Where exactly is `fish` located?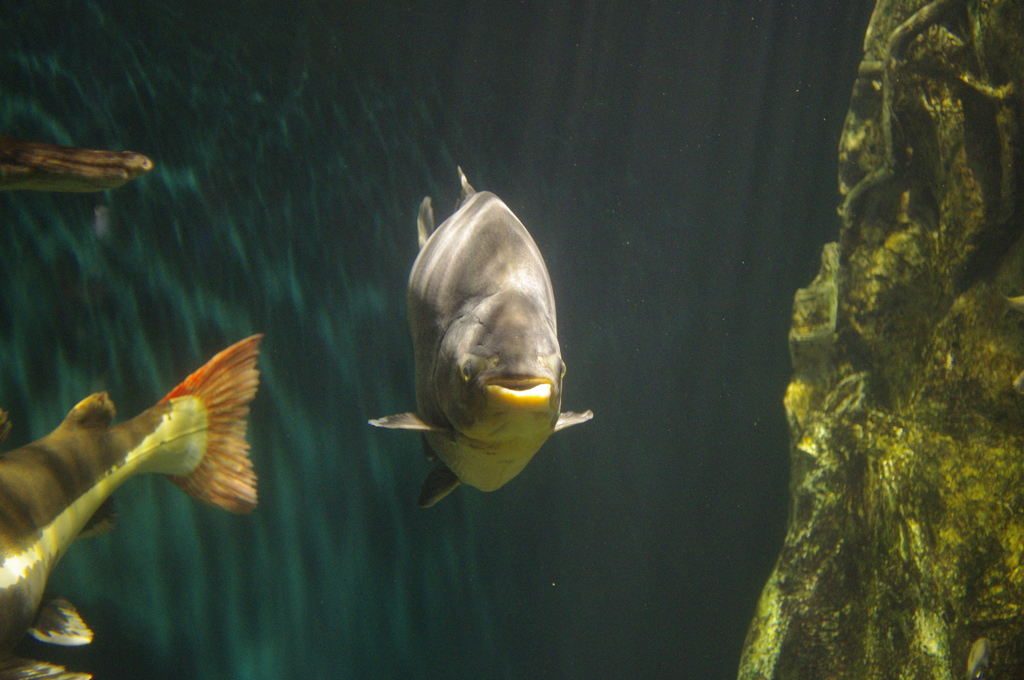
Its bounding box is bbox(1, 328, 265, 665).
